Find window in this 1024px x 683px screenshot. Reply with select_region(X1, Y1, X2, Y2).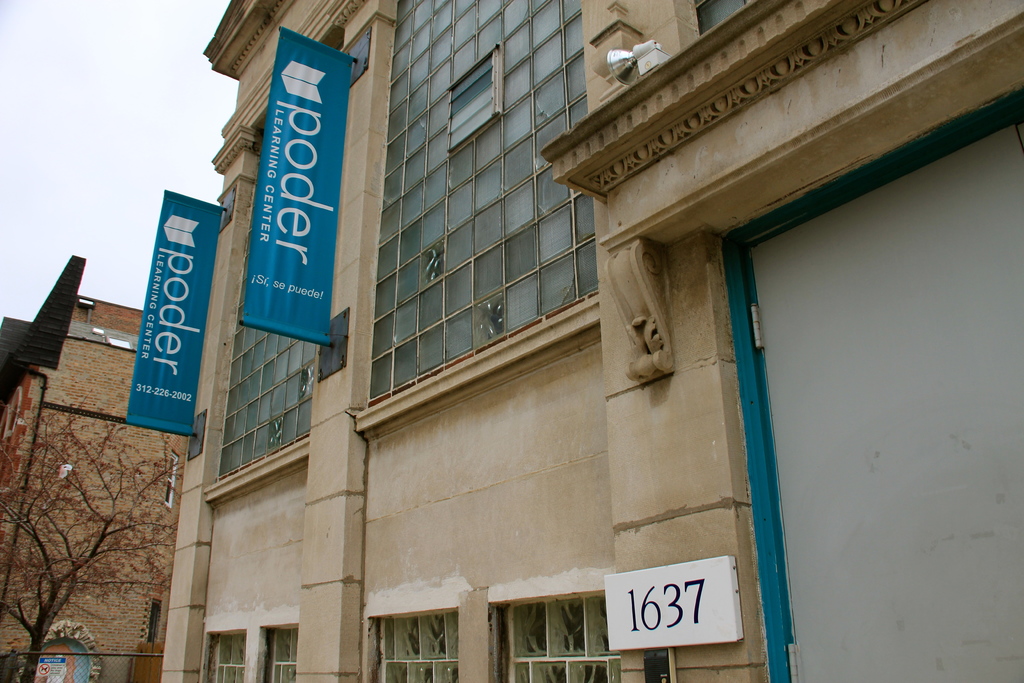
select_region(108, 336, 134, 348).
